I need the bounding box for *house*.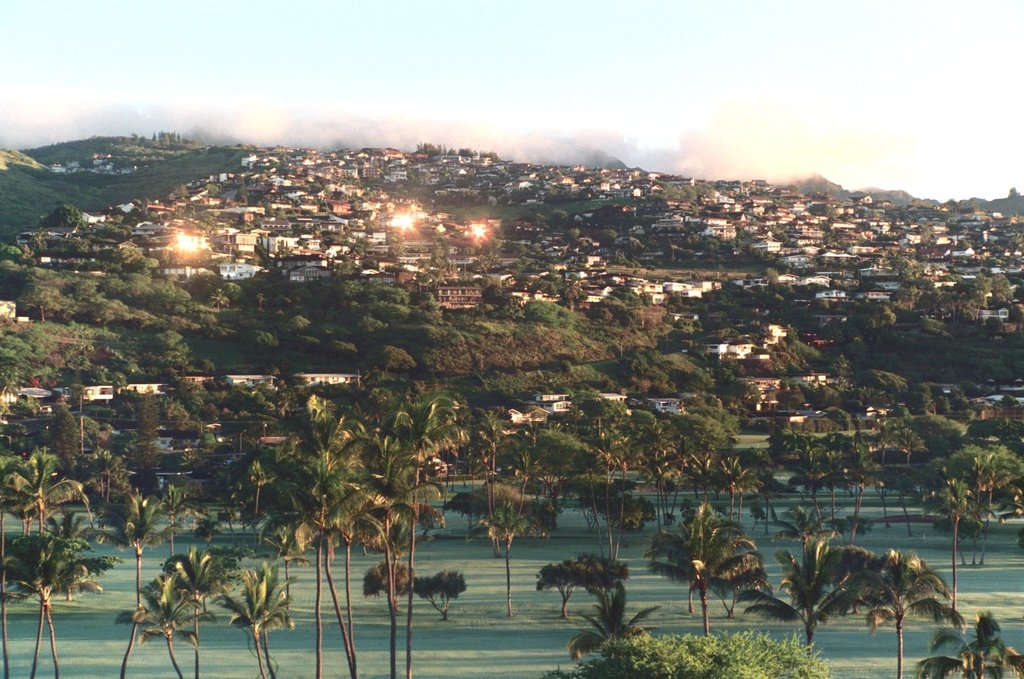
Here it is: detection(763, 270, 803, 282).
